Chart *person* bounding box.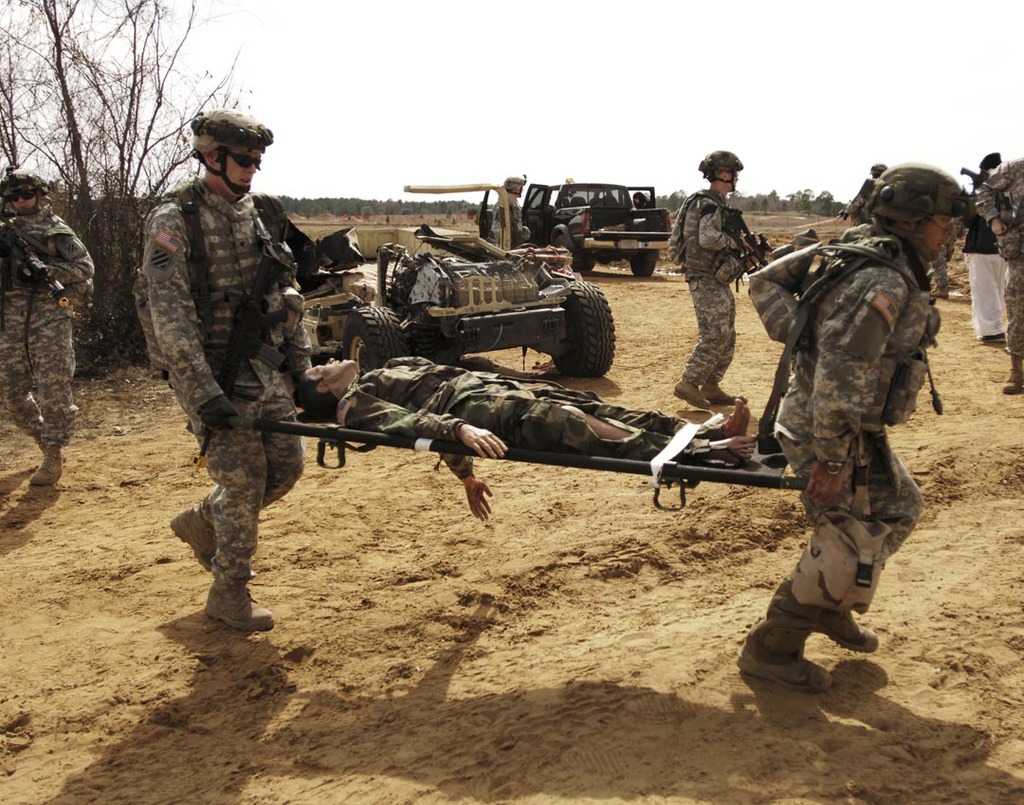
Charted: x1=670 y1=145 x2=761 y2=413.
